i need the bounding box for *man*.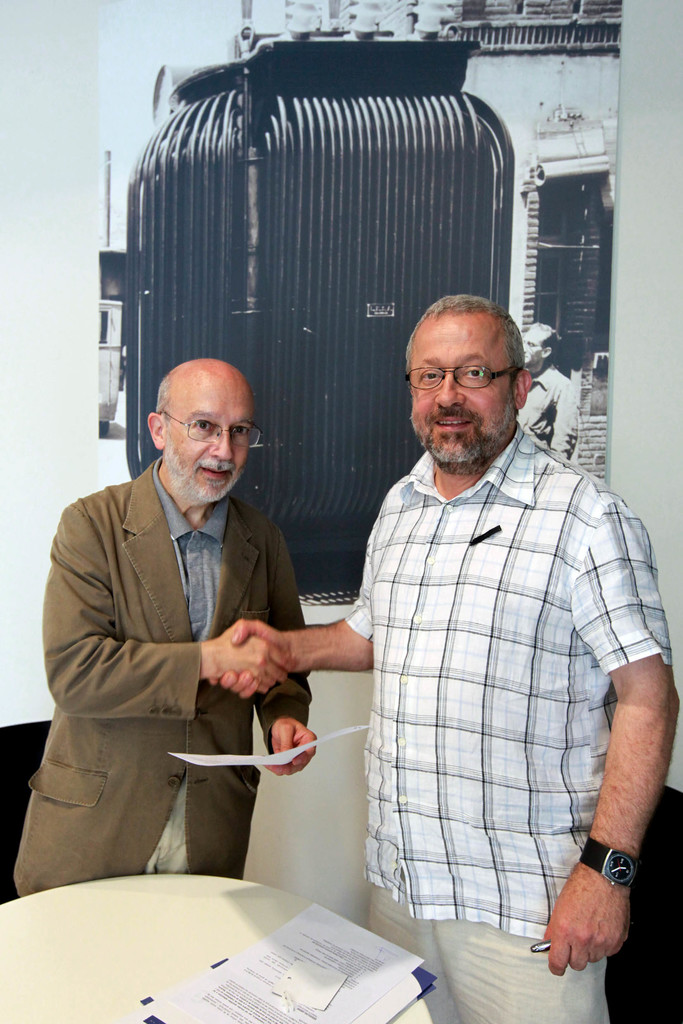
Here it is: {"x1": 36, "y1": 313, "x2": 349, "y2": 933}.
